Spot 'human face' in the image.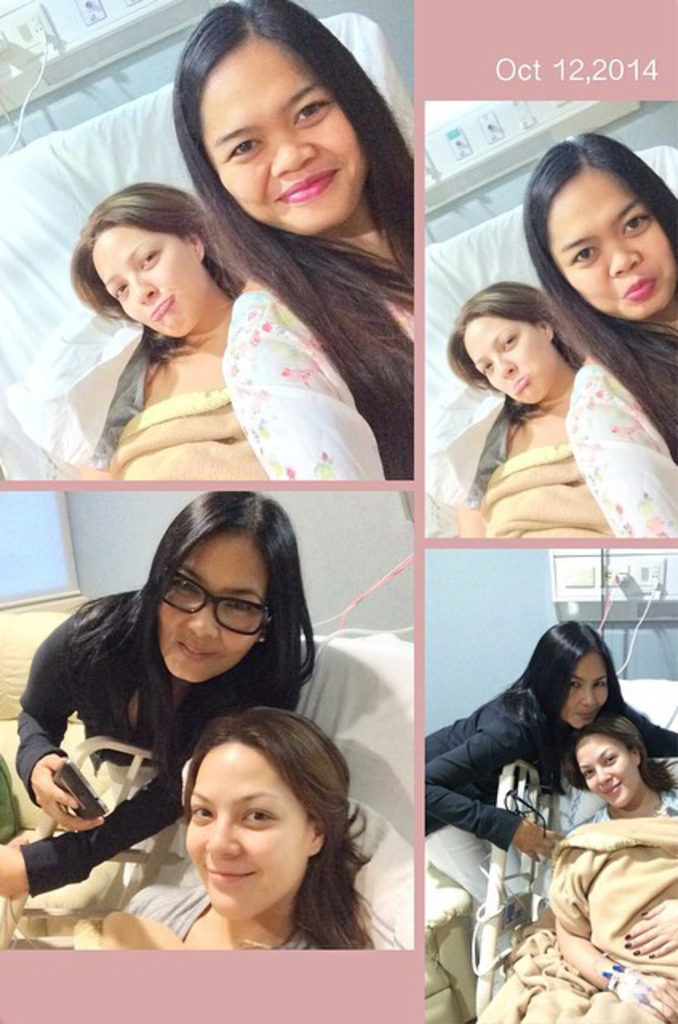
'human face' found at 91, 229, 203, 336.
